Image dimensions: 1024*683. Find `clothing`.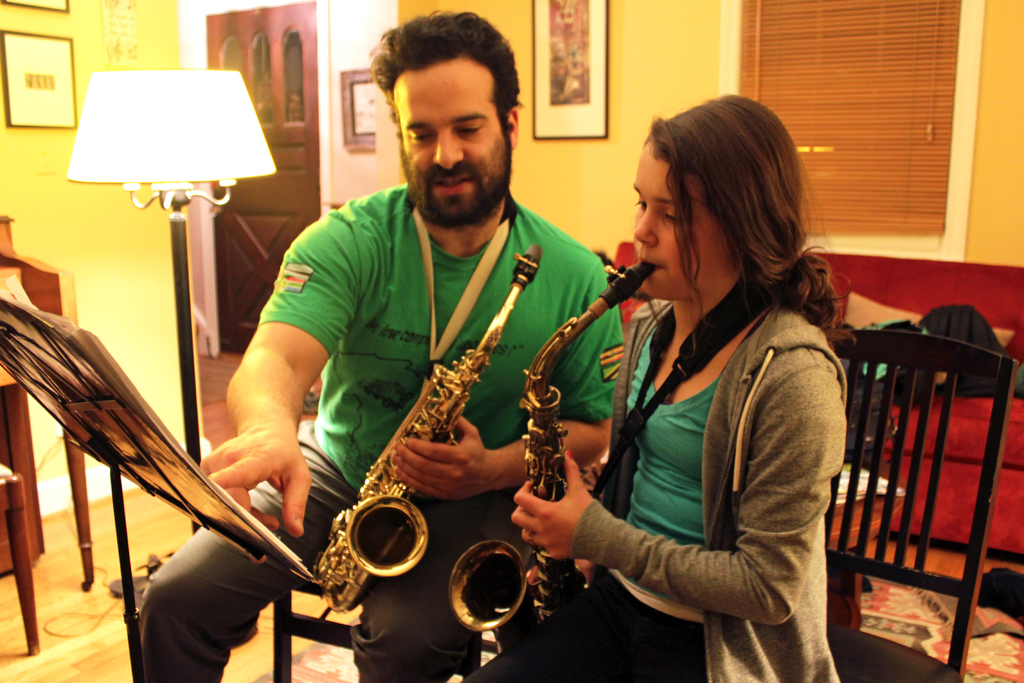
561 211 852 675.
